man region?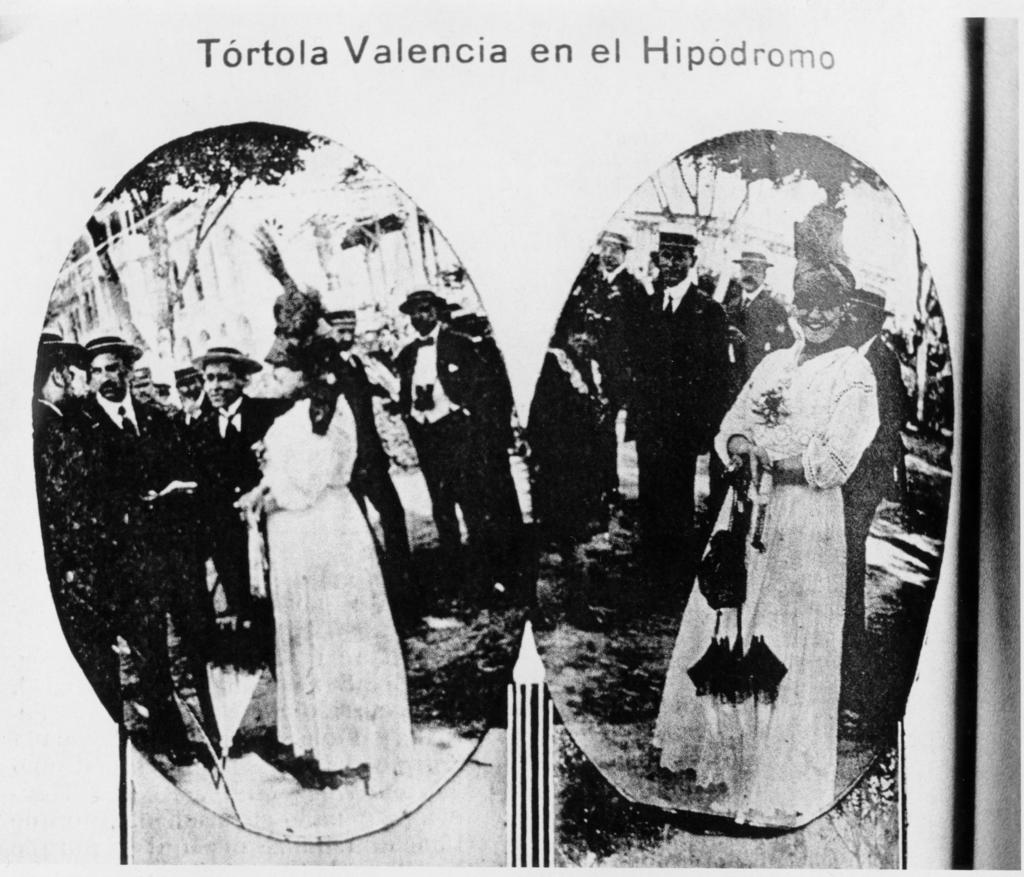
box=[177, 363, 198, 418]
